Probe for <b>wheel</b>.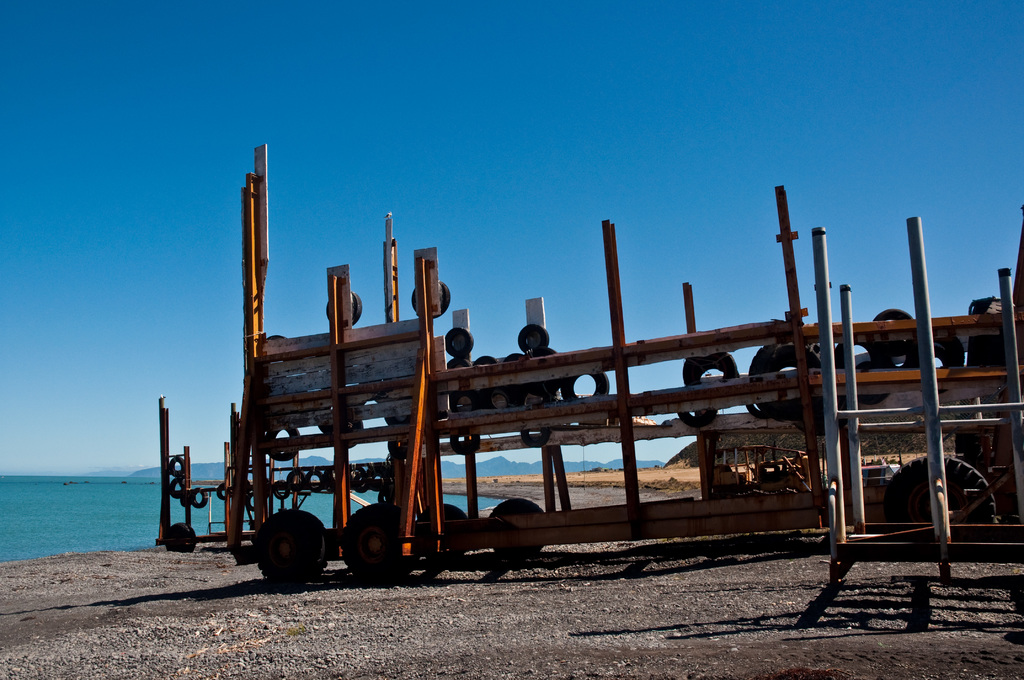
Probe result: bbox=(429, 505, 458, 549).
